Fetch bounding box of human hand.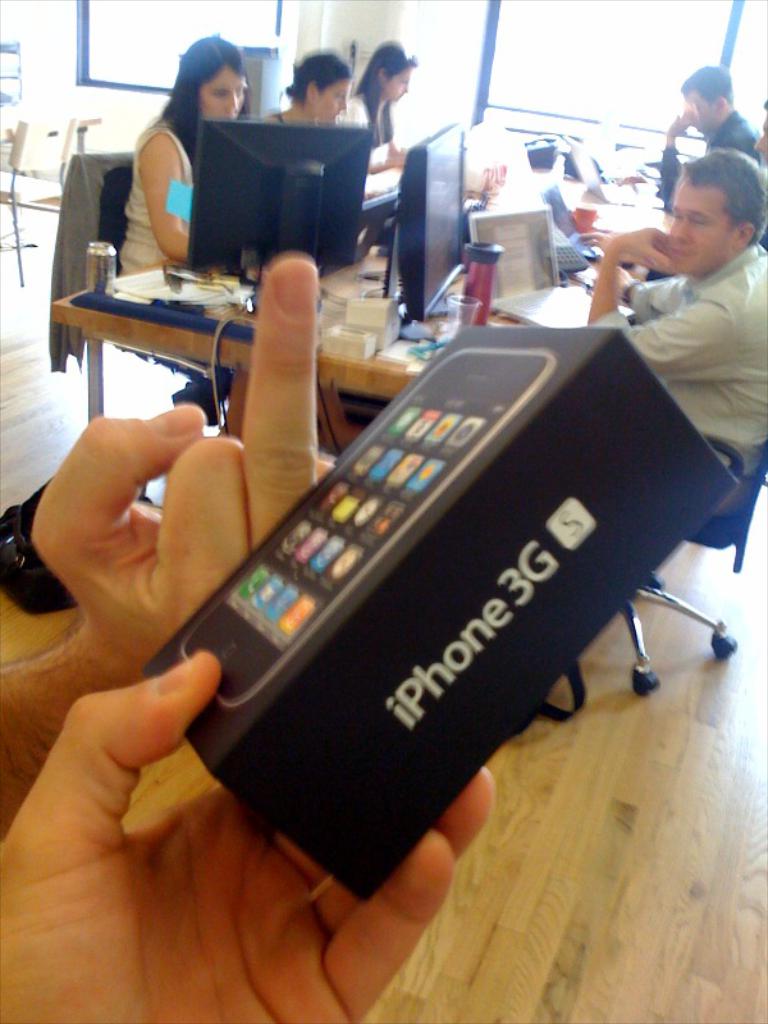
Bbox: bbox=(602, 223, 681, 279).
